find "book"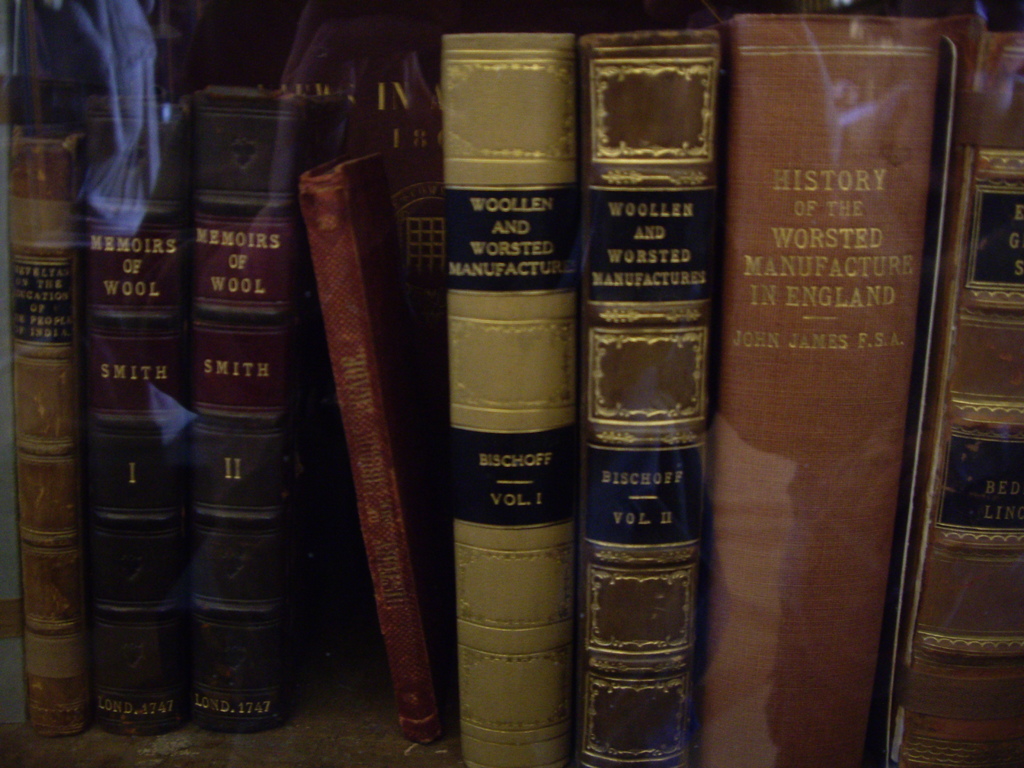
[x1=6, y1=114, x2=106, y2=743]
